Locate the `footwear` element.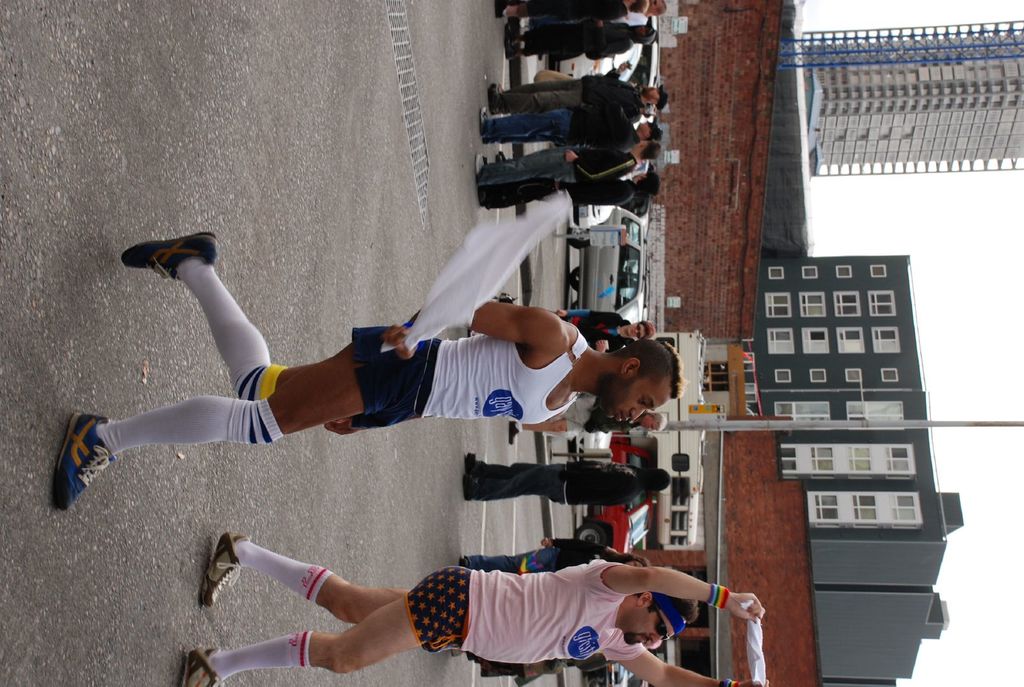
Element bbox: (x1=175, y1=644, x2=229, y2=686).
